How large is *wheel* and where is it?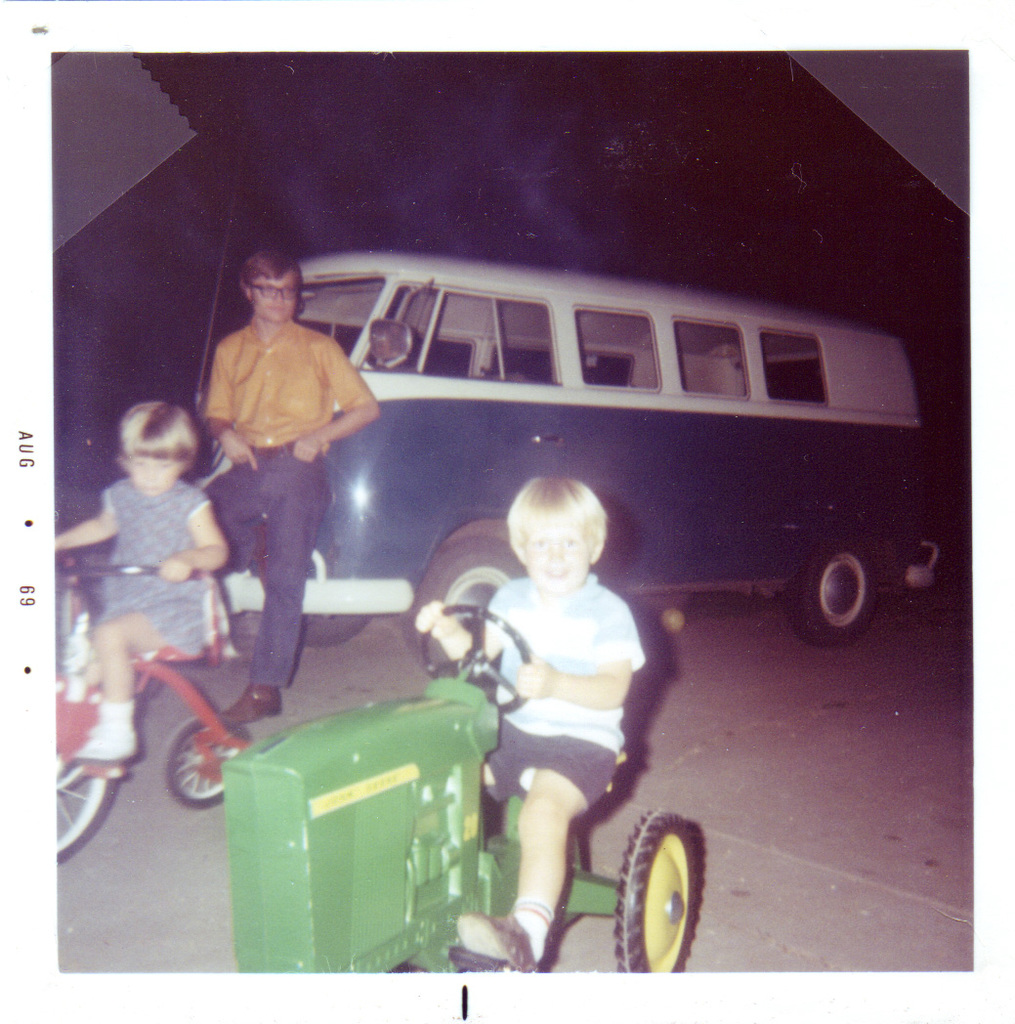
Bounding box: box(408, 536, 504, 675).
